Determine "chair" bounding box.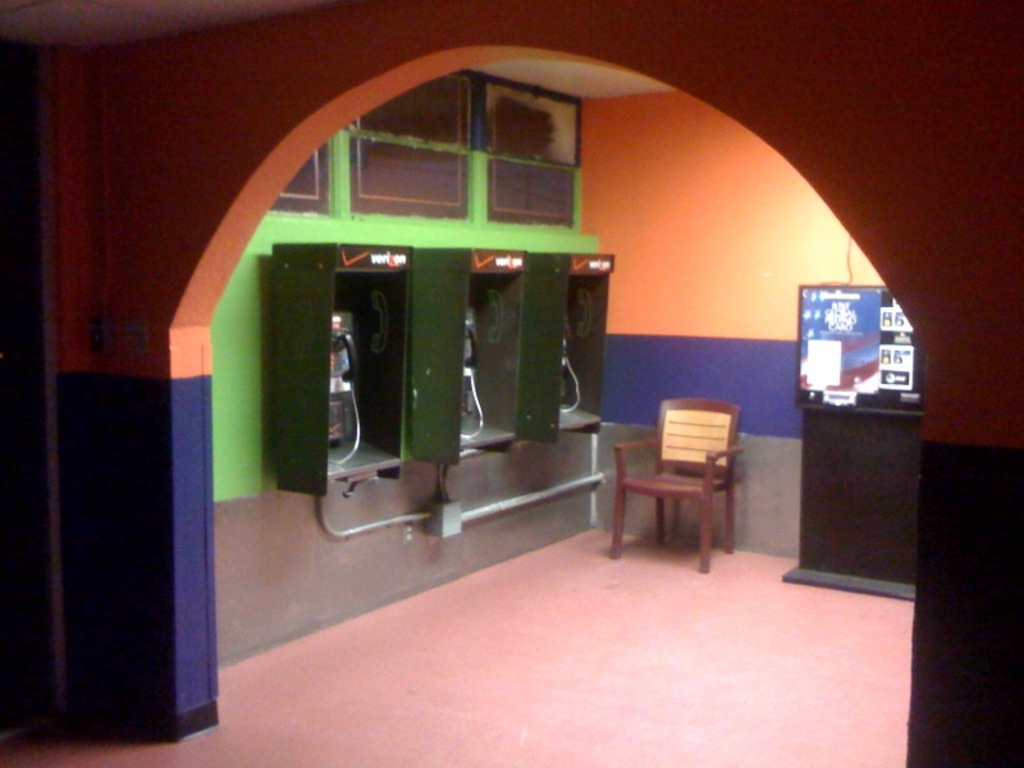
Determined: detection(594, 381, 751, 570).
